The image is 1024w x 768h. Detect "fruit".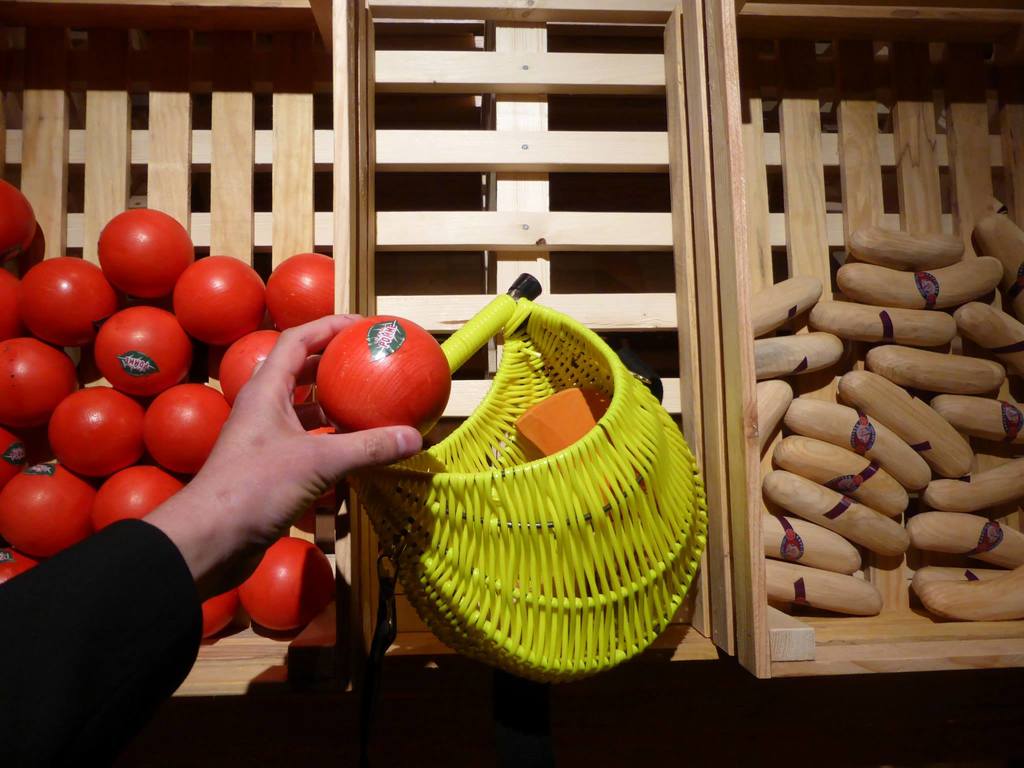
Detection: x1=318, y1=313, x2=451, y2=434.
